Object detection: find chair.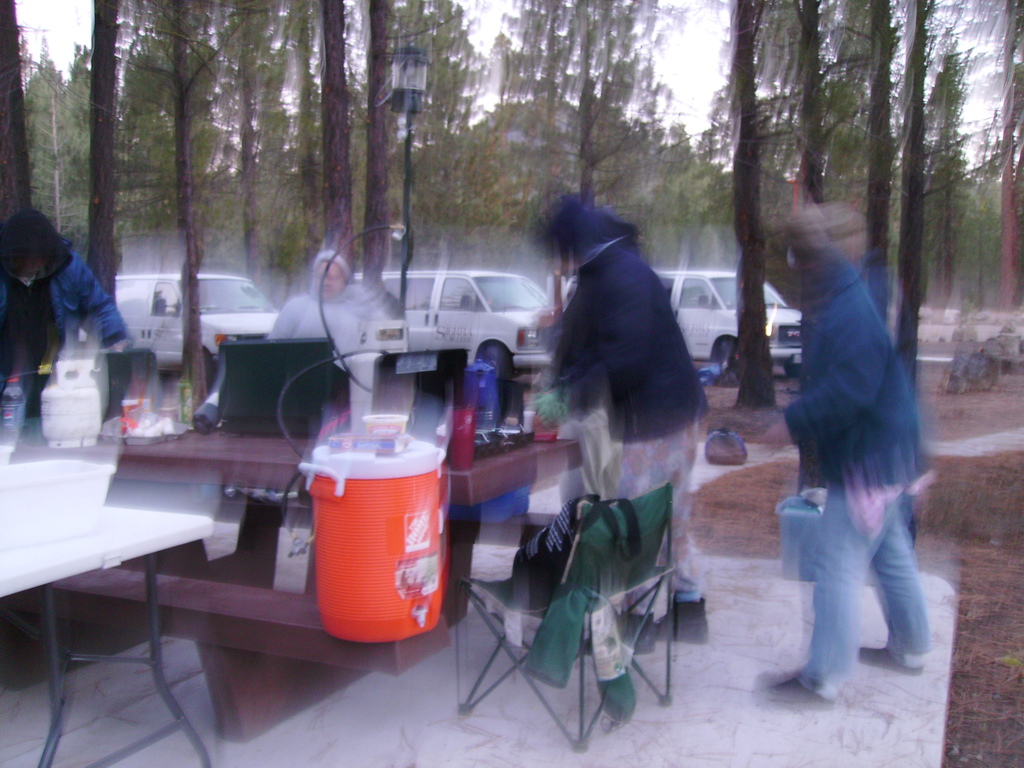
<box>443,479,677,759</box>.
